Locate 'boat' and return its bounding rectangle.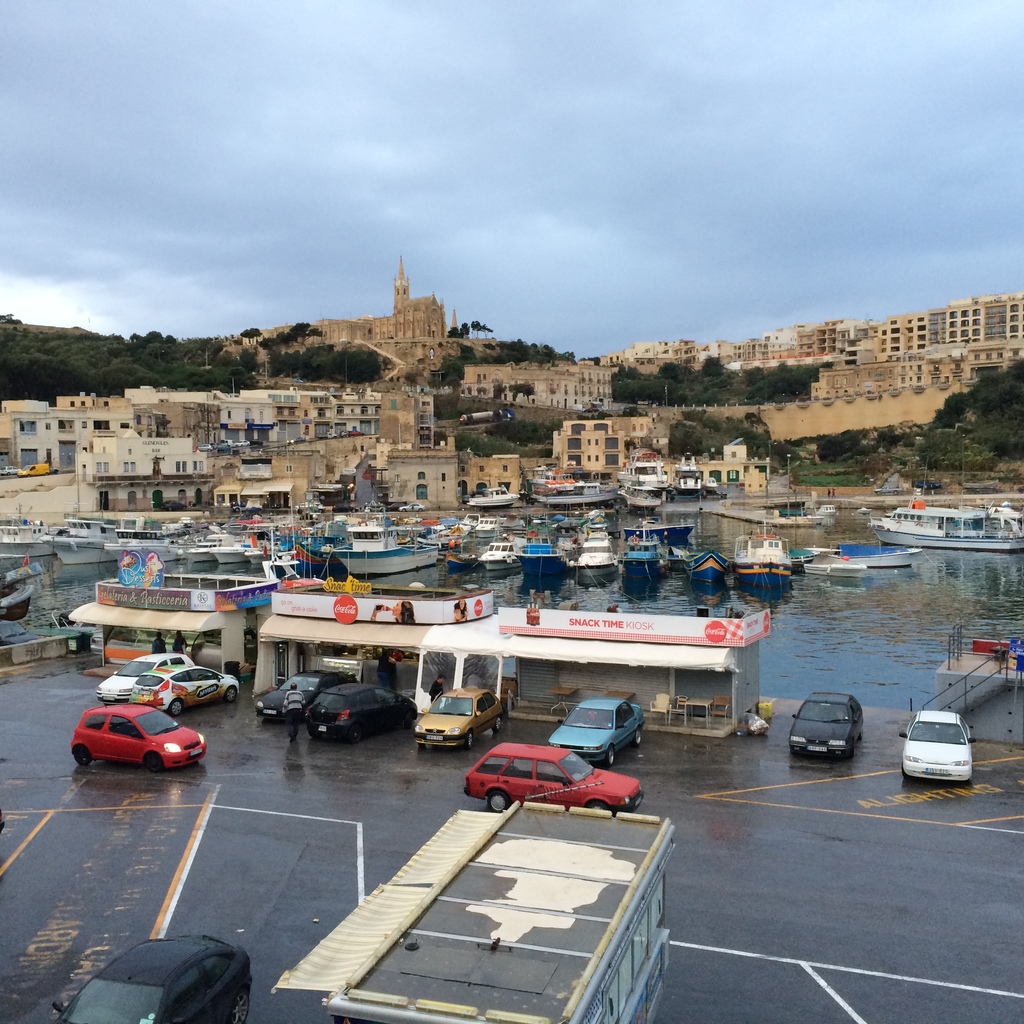
region(622, 513, 699, 556).
